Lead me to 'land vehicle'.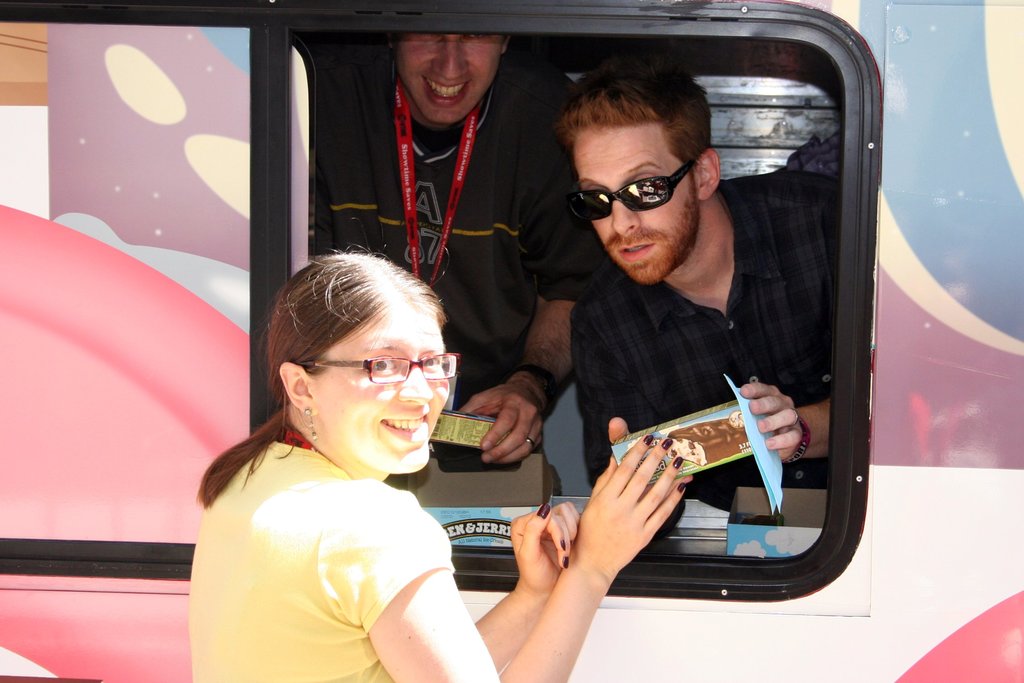
Lead to locate(0, 0, 1023, 682).
